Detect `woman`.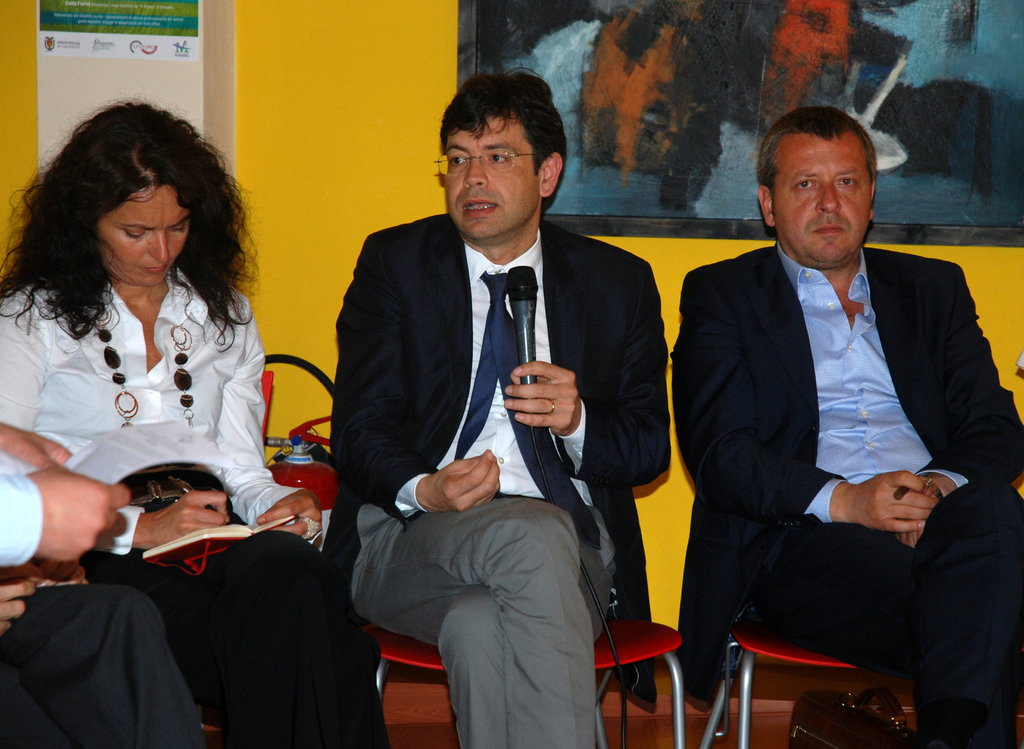
Detected at bbox(8, 118, 312, 748).
